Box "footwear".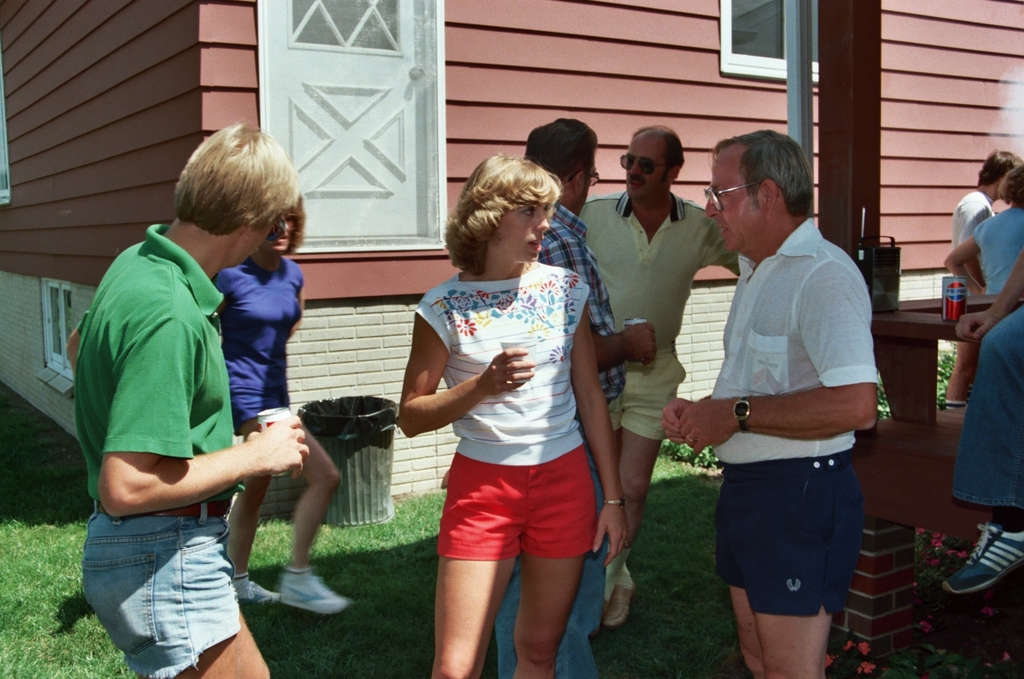
detection(940, 518, 1023, 590).
